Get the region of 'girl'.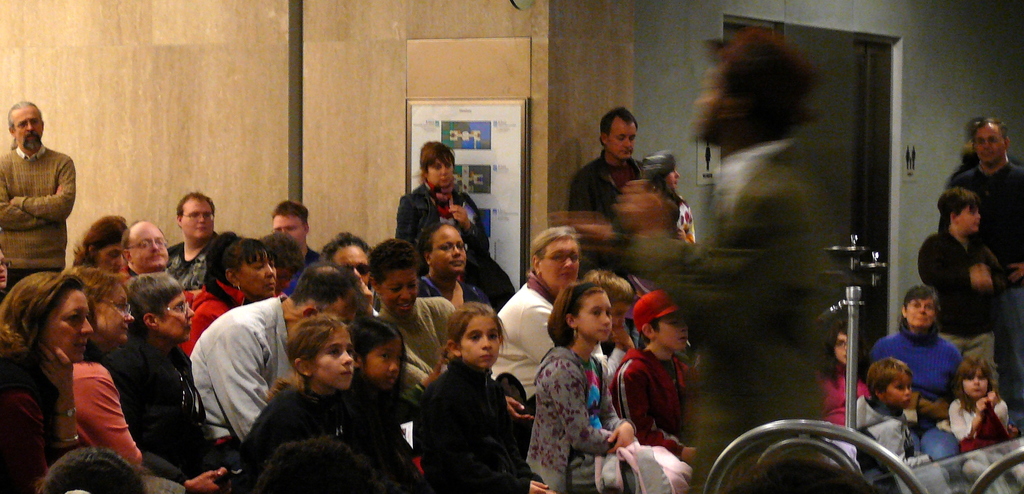
{"left": 526, "top": 281, "right": 639, "bottom": 493}.
